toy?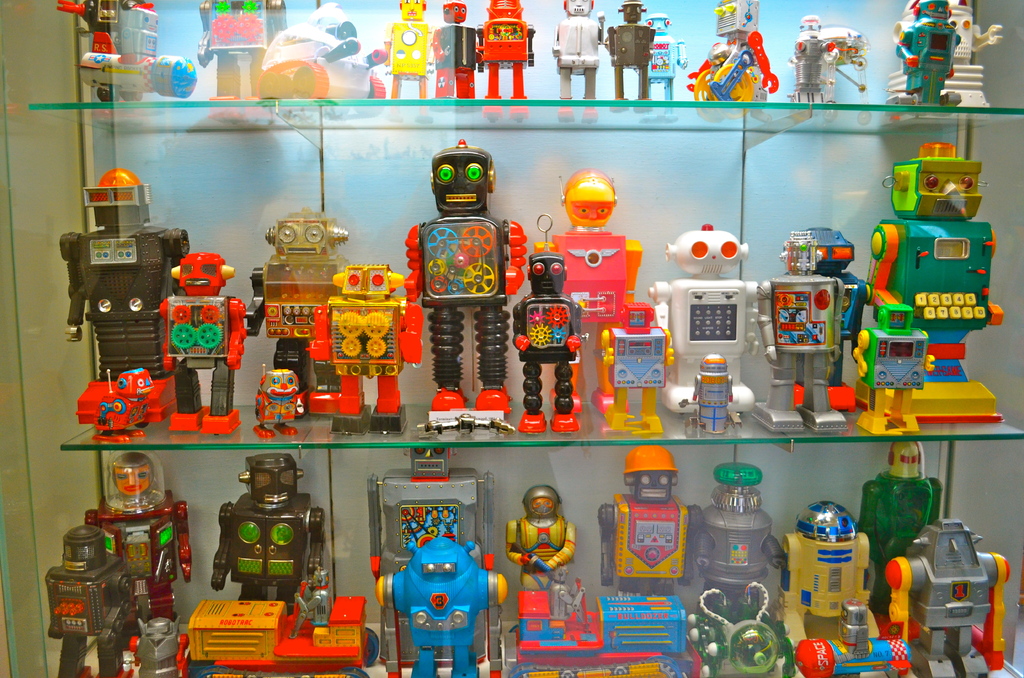
944/0/1012/125
